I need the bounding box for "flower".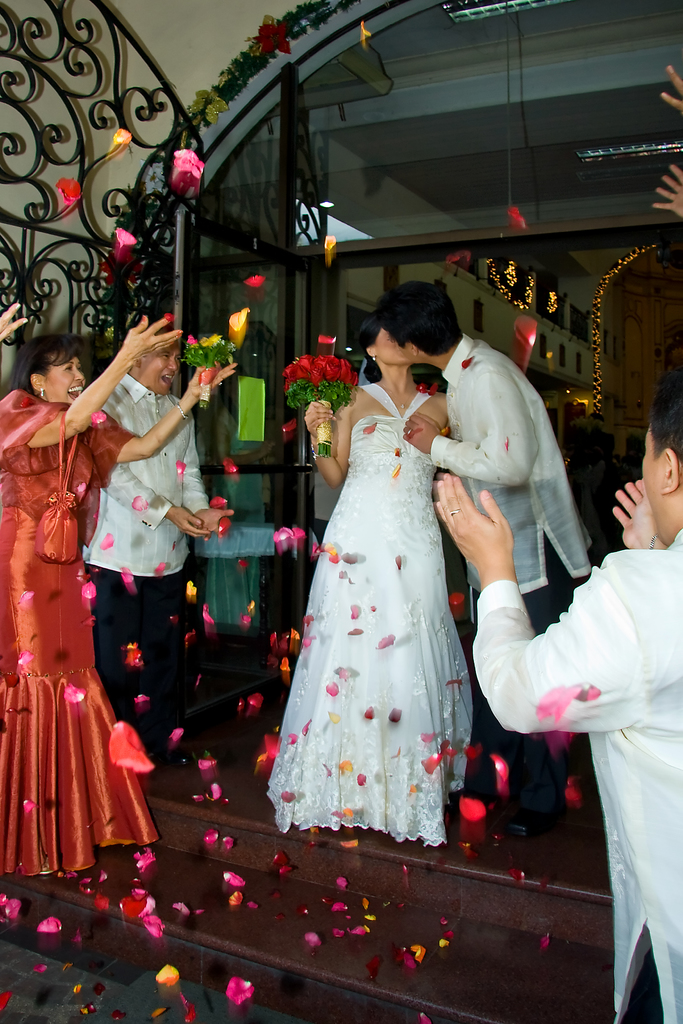
Here it is: 294/662/402/844.
